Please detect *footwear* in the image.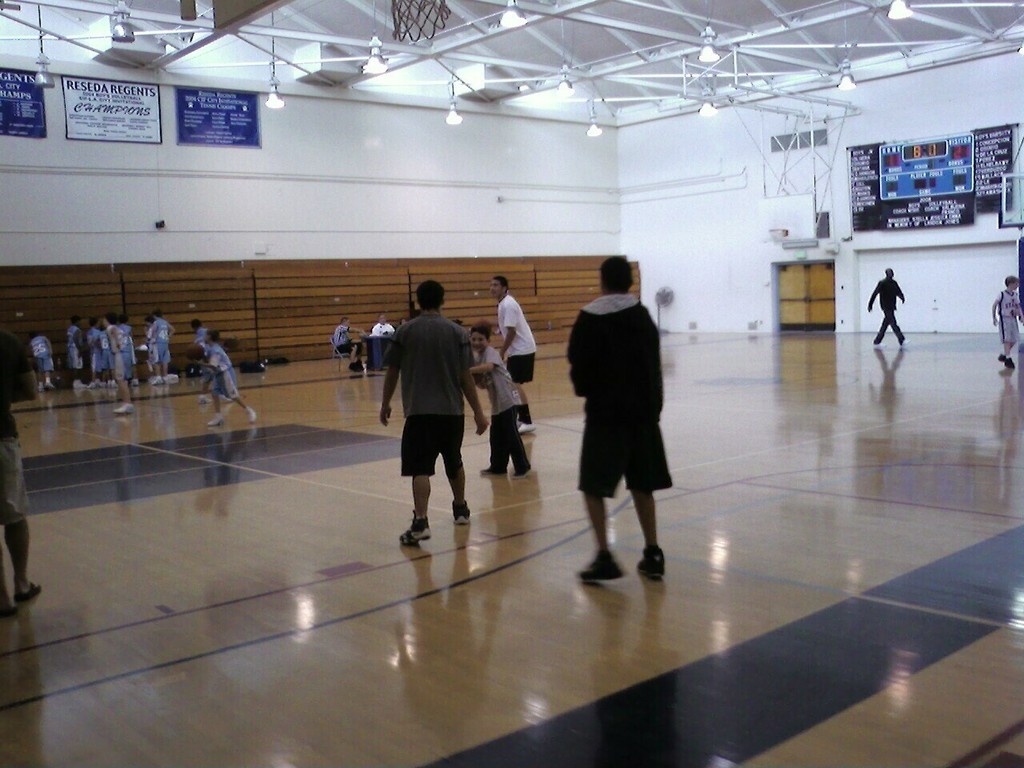
box=[90, 381, 98, 386].
